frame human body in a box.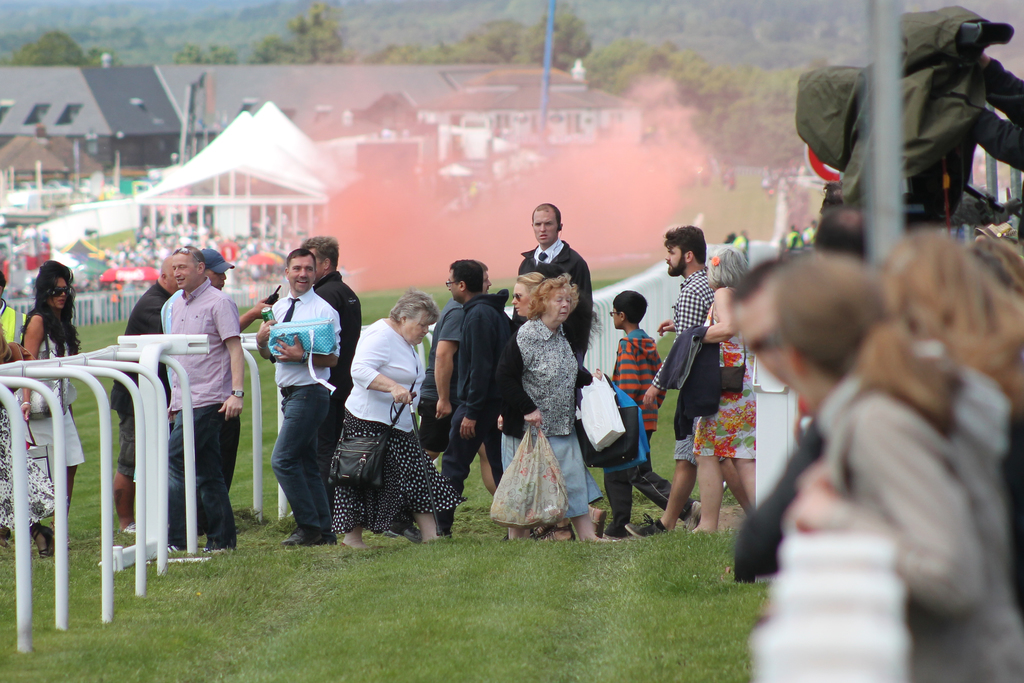
{"left": 257, "top": 241, "right": 342, "bottom": 551}.
